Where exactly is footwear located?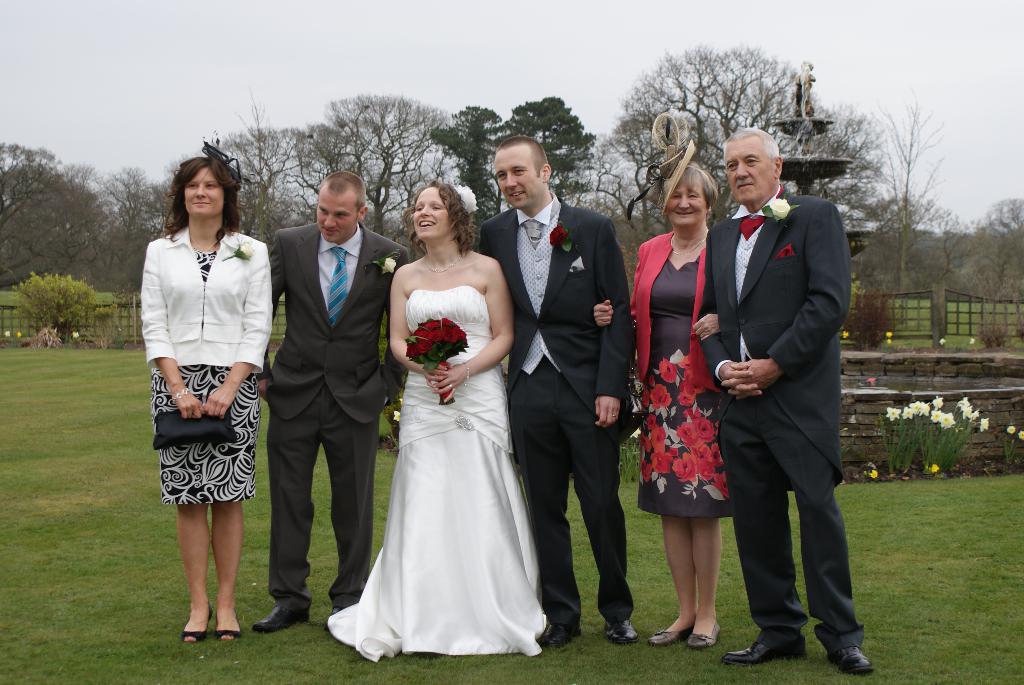
Its bounding box is (535, 619, 584, 652).
